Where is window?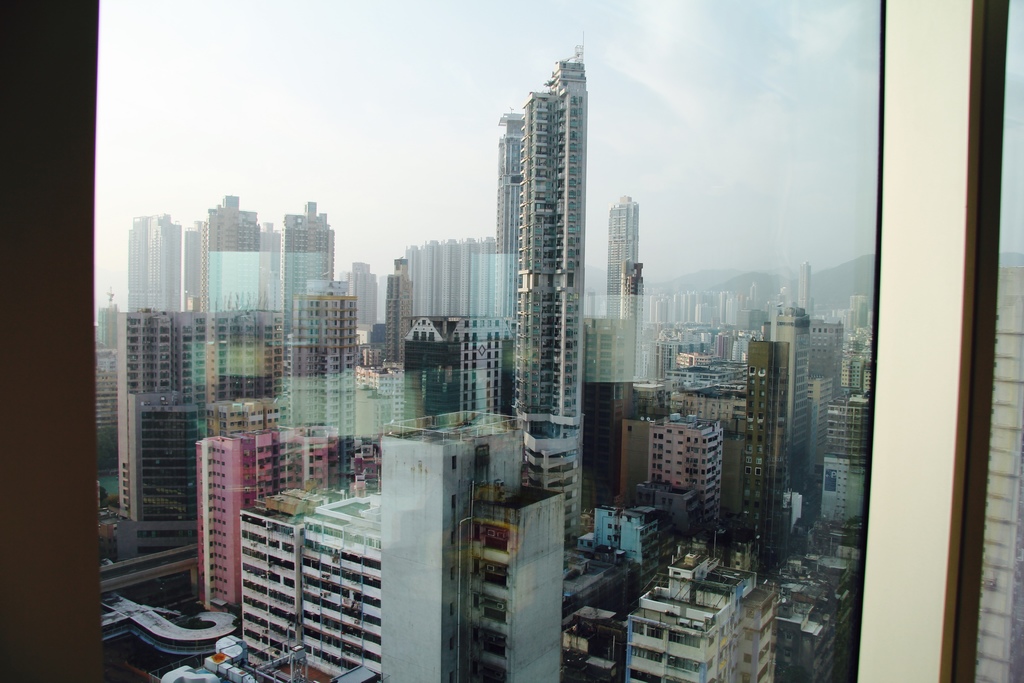
bbox=[648, 625, 666, 641].
